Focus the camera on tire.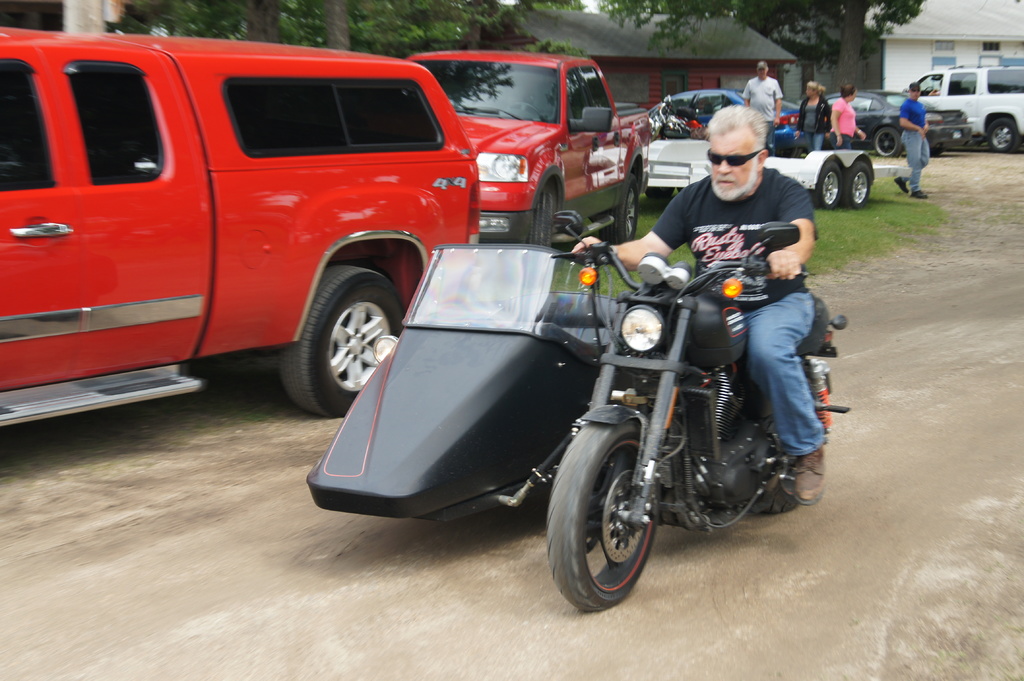
Focus region: [x1=846, y1=159, x2=872, y2=212].
